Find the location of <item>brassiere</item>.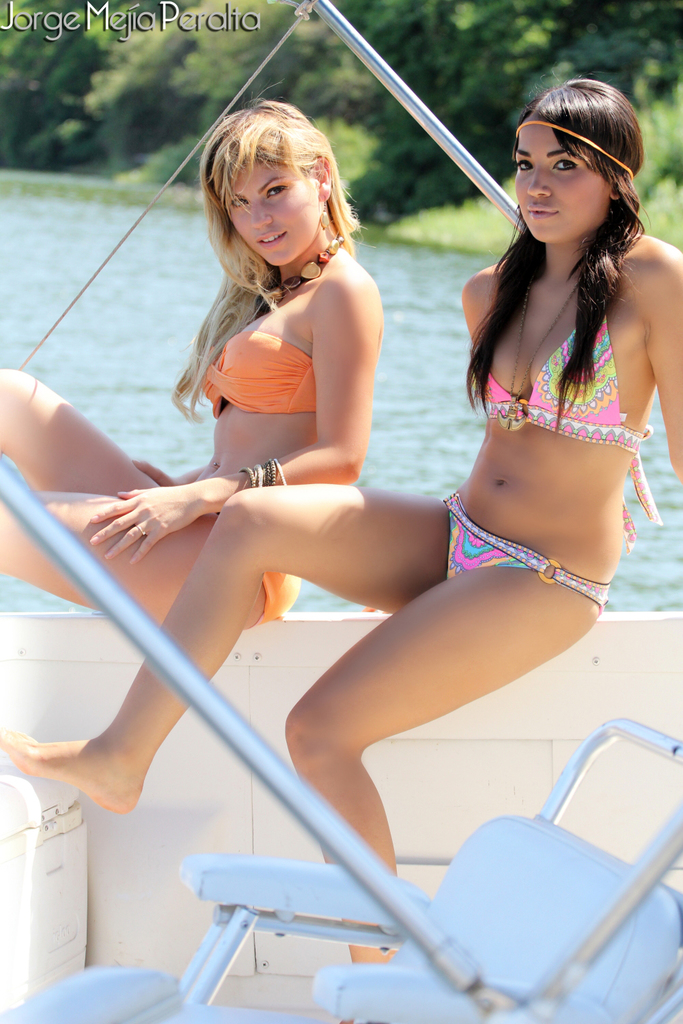
Location: (186, 257, 351, 446).
